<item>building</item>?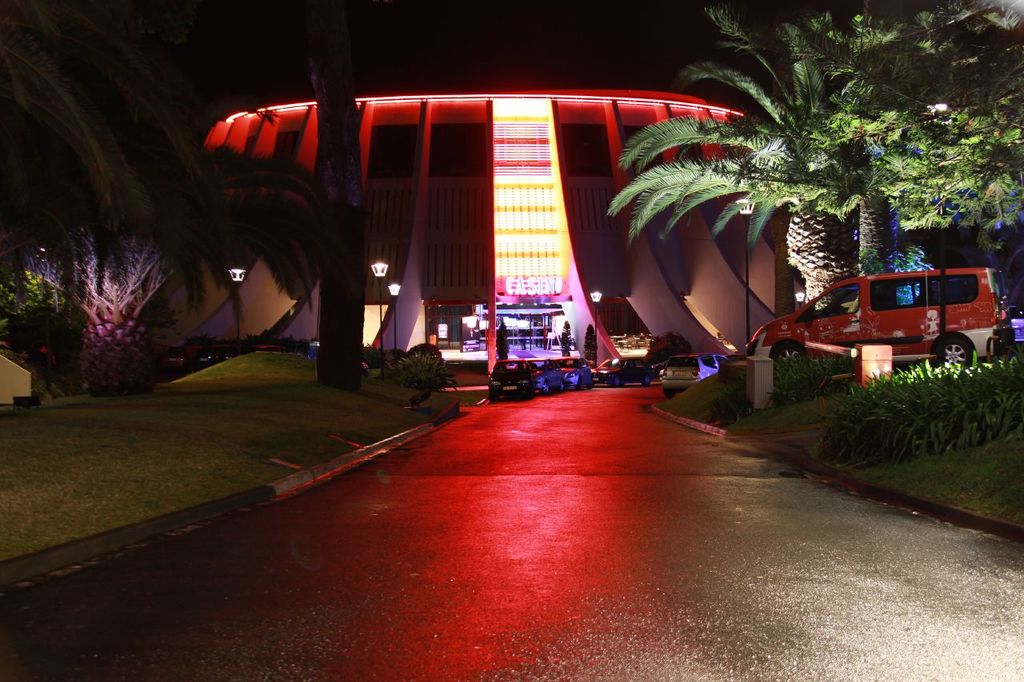
130/88/805/376
